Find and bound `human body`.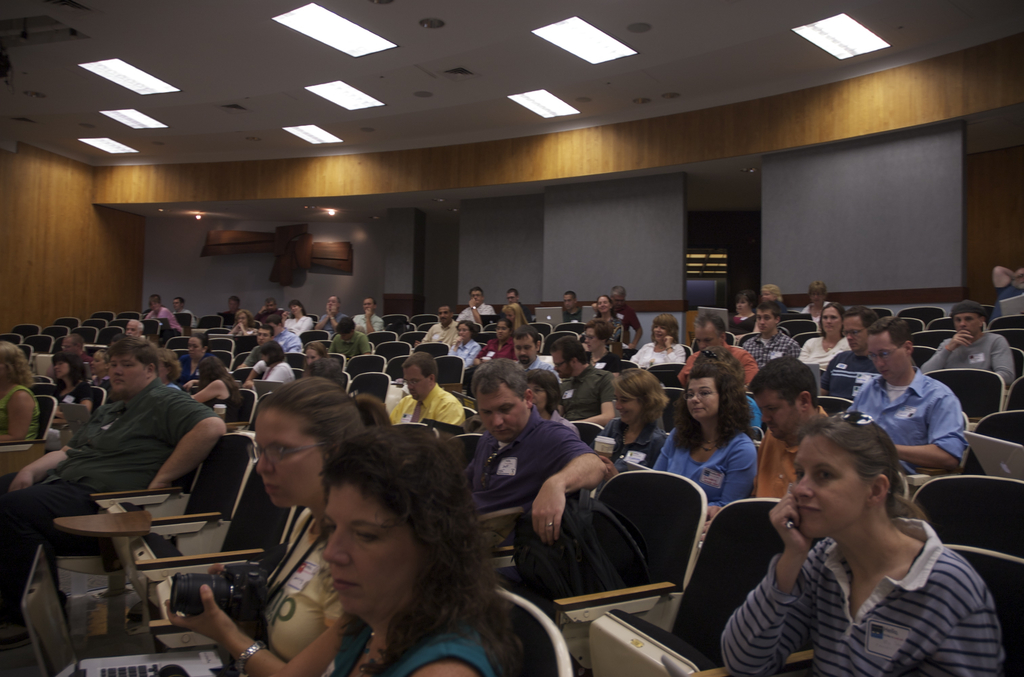
Bound: locate(563, 305, 584, 325).
